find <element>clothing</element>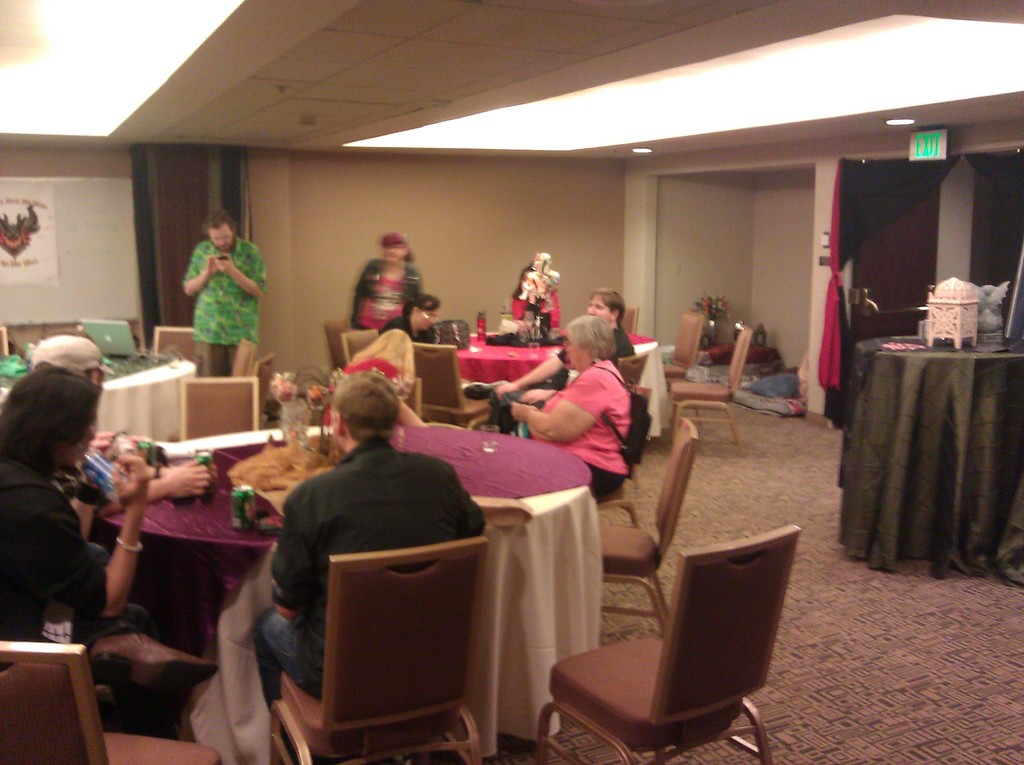
<bbox>187, 239, 270, 378</bbox>
